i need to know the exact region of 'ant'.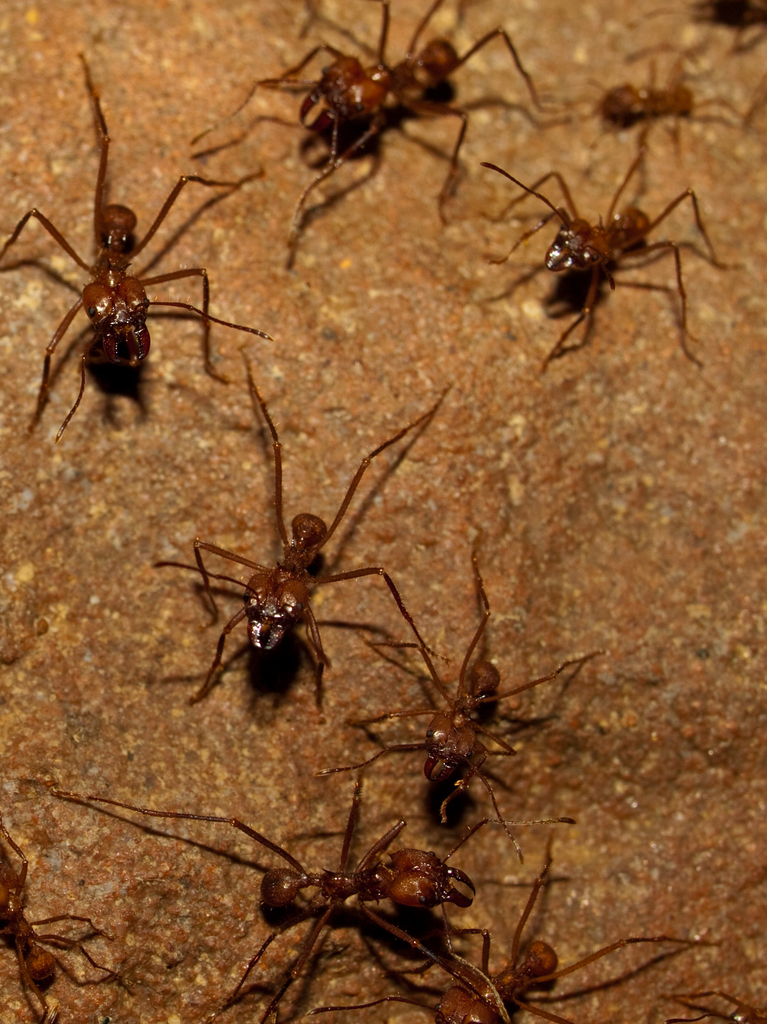
Region: x1=556, y1=34, x2=766, y2=193.
